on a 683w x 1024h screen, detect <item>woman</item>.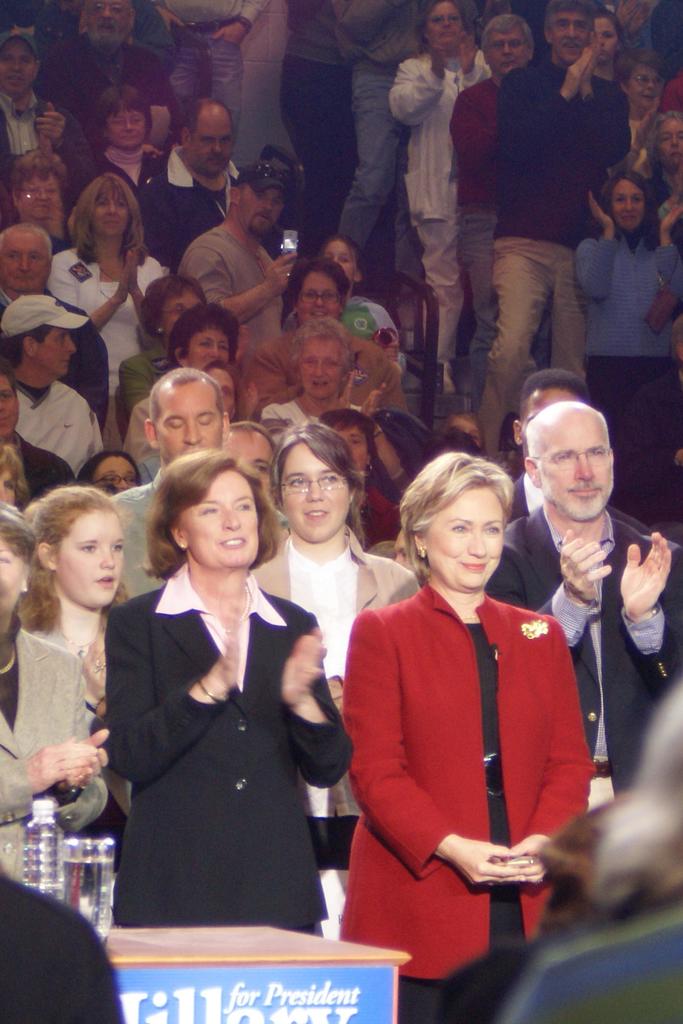
region(0, 433, 29, 522).
